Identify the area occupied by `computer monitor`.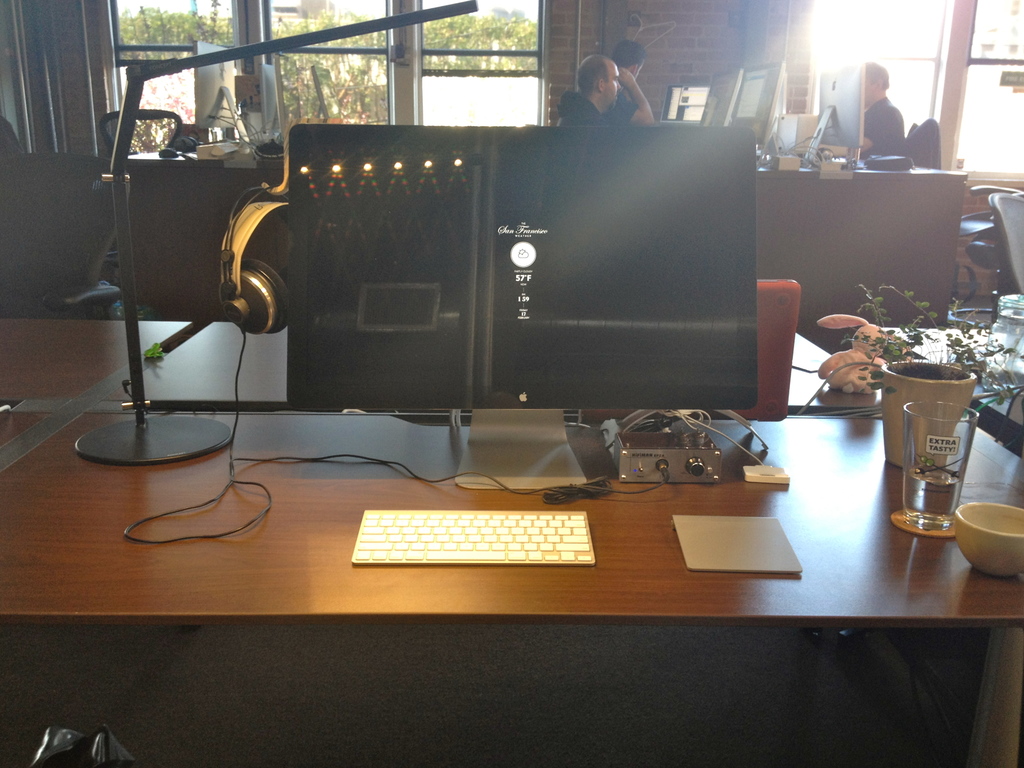
Area: rect(732, 61, 792, 142).
